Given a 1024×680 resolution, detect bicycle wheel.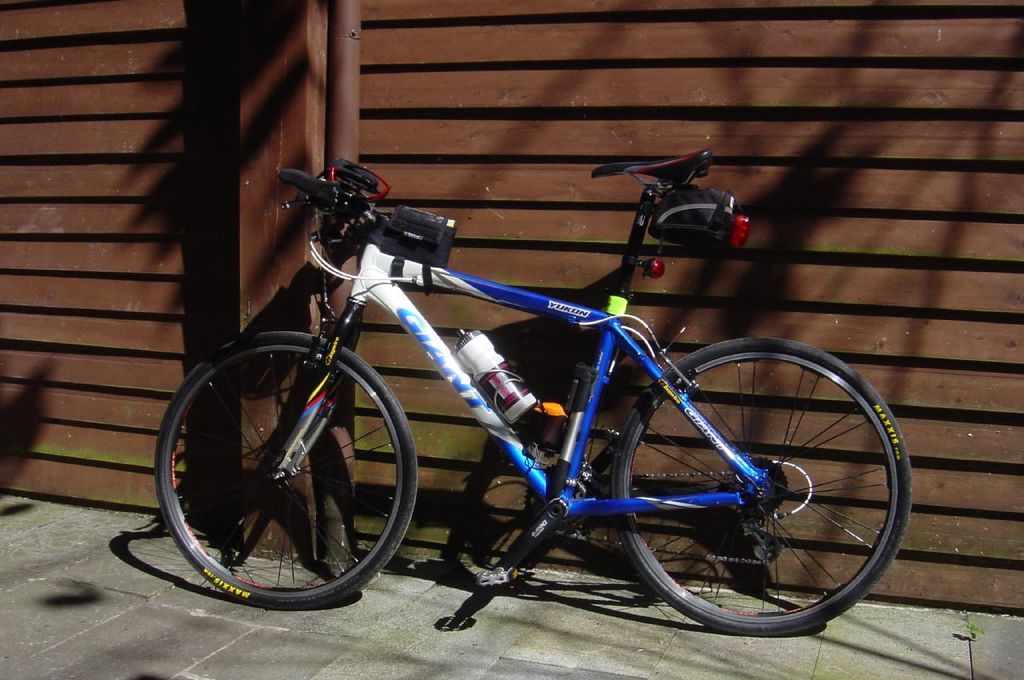
locate(601, 354, 917, 647).
